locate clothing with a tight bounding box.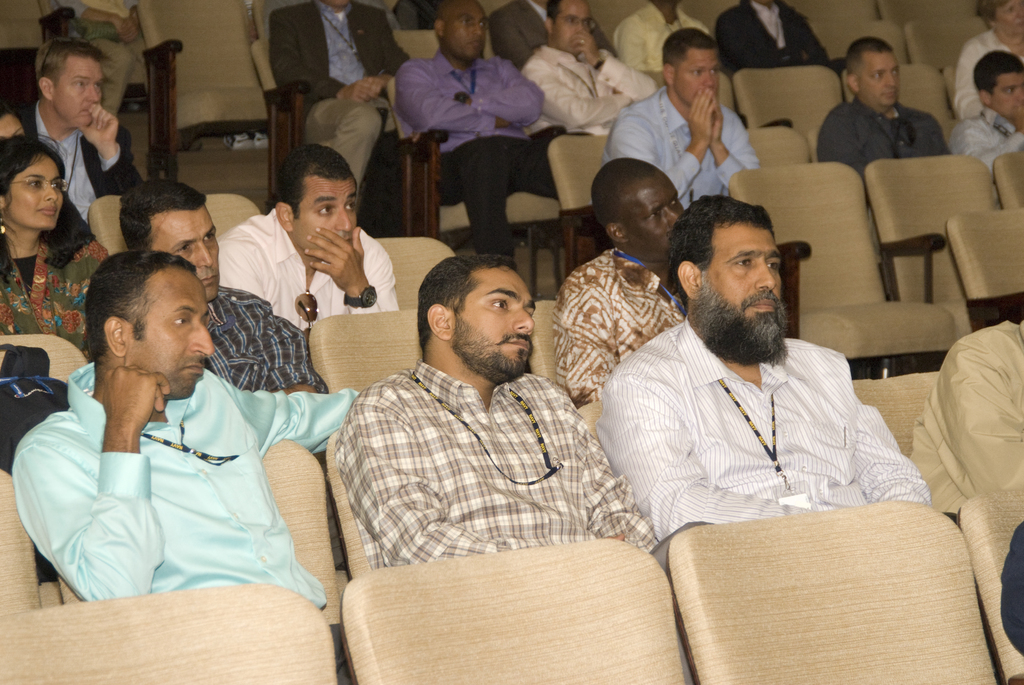
<box>591,81,762,216</box>.
